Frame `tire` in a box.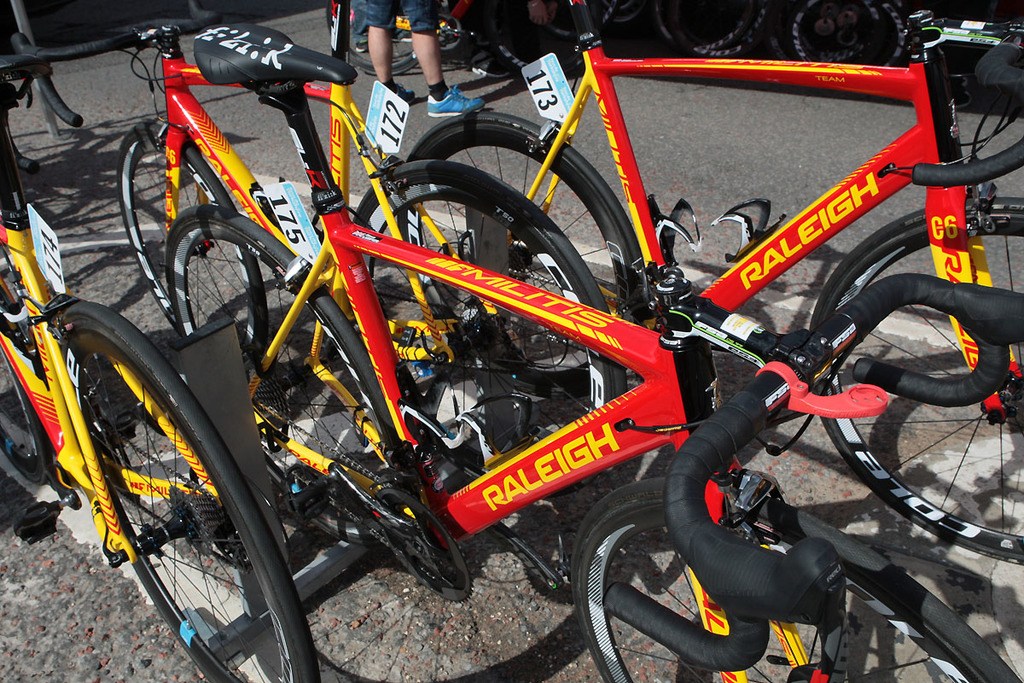
bbox(805, 198, 1023, 567).
